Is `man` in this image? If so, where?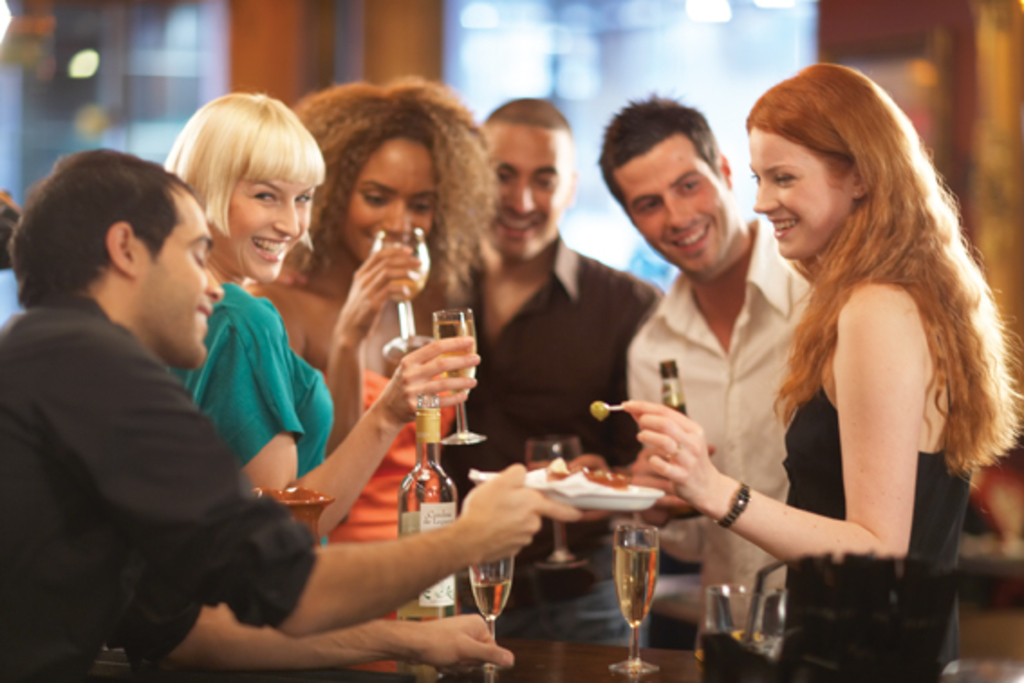
Yes, at left=70, top=116, right=567, bottom=682.
